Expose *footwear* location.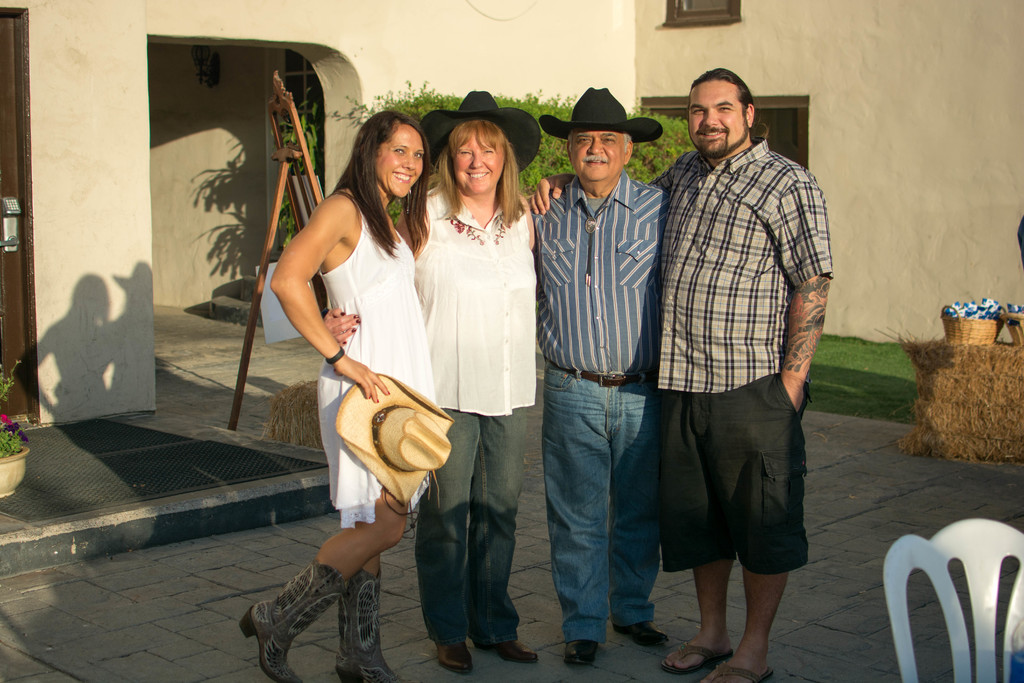
Exposed at left=436, top=639, right=477, bottom=679.
